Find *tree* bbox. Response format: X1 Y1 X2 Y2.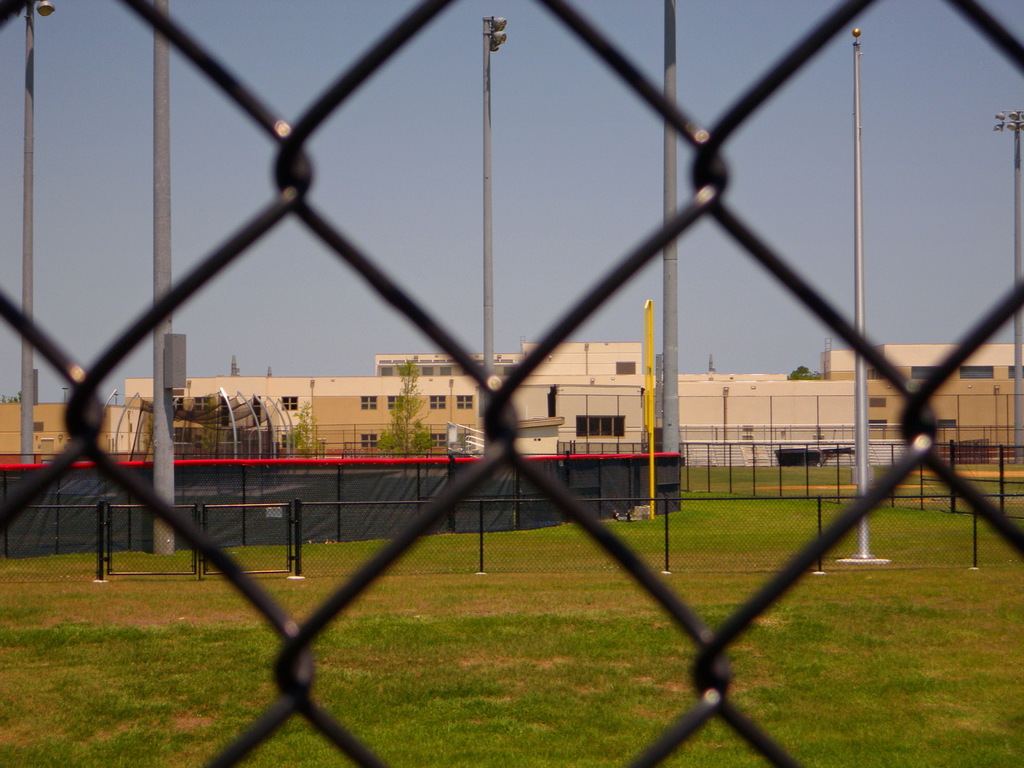
380 364 433 449.
